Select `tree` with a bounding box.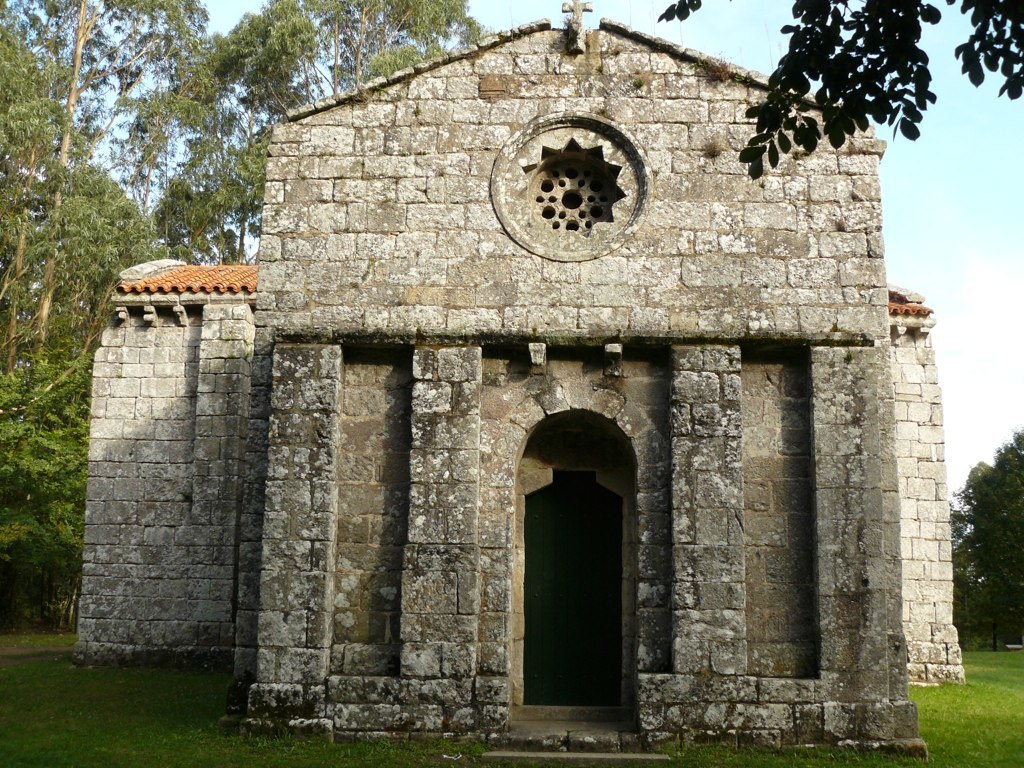
656:0:1023:180.
